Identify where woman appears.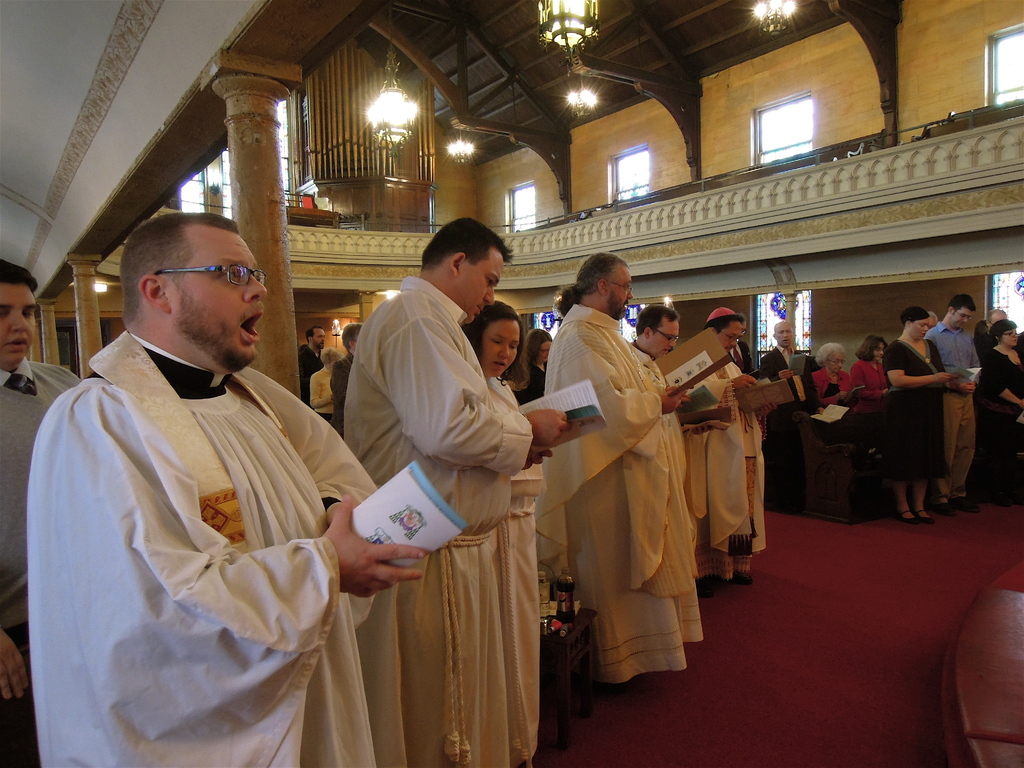
Appears at detection(505, 326, 551, 412).
